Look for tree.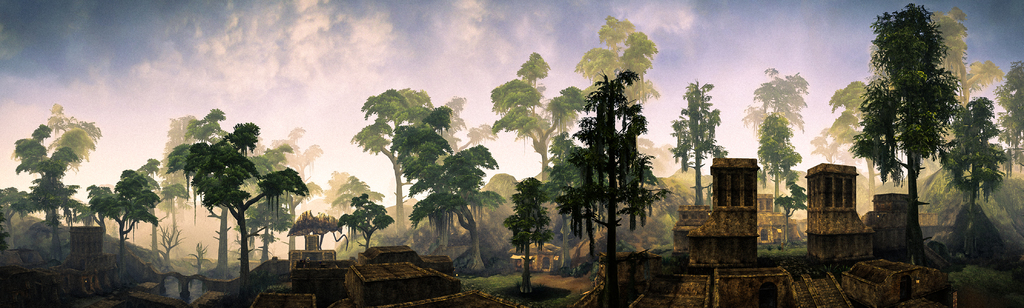
Found: 136,161,186,249.
